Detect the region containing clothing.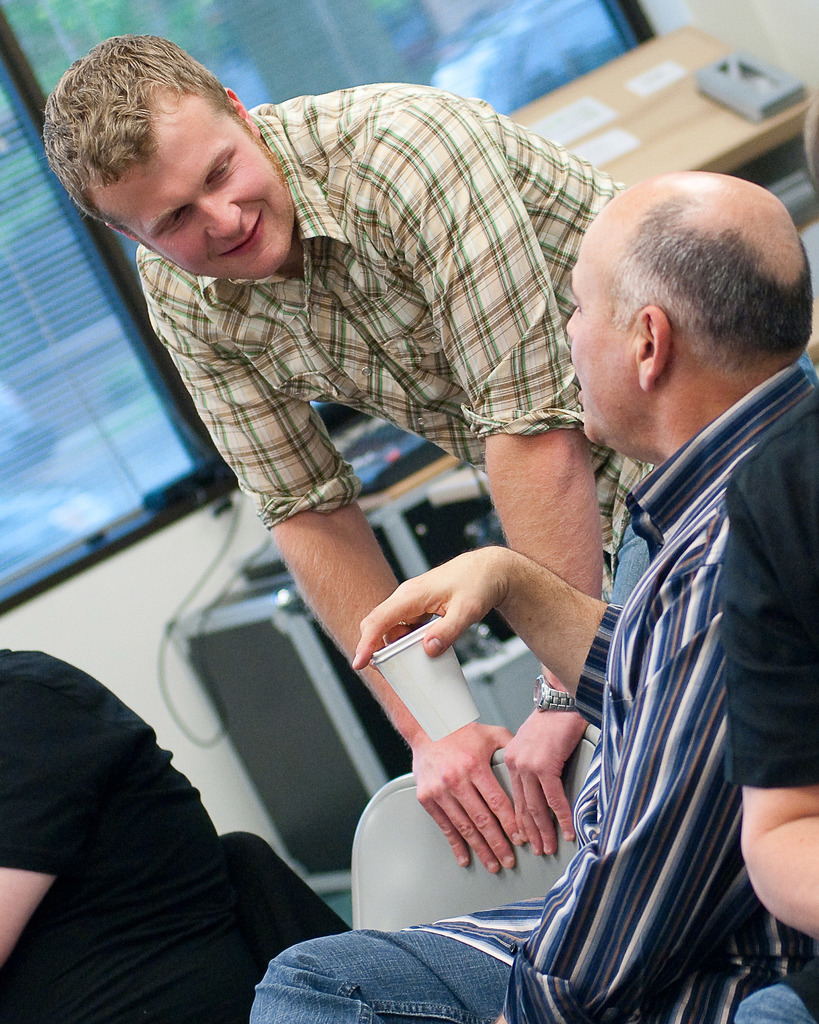
x1=724, y1=387, x2=818, y2=1023.
